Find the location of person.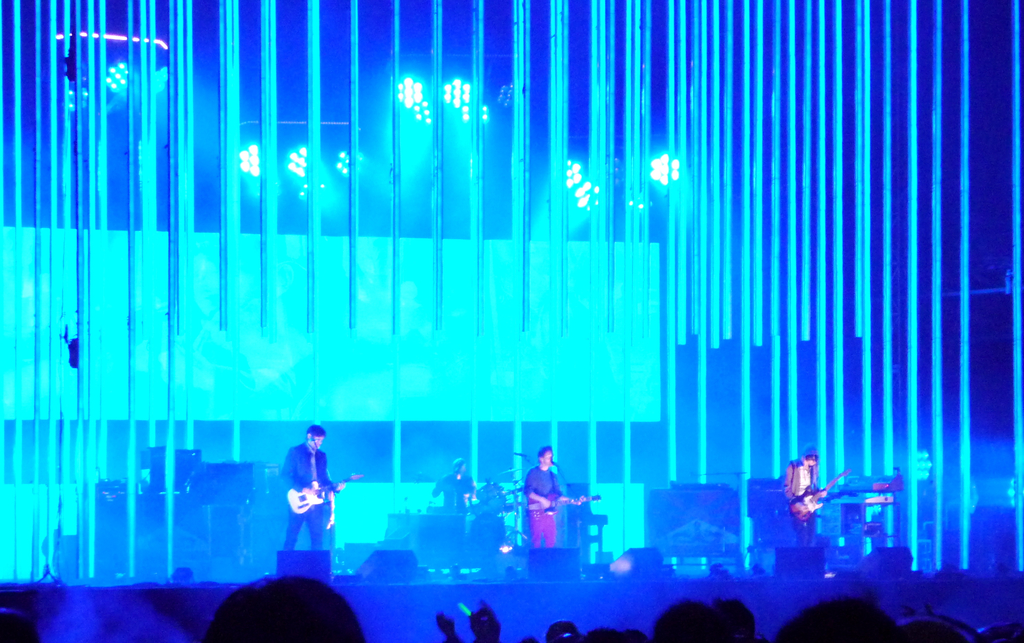
Location: <bbox>254, 421, 334, 590</bbox>.
